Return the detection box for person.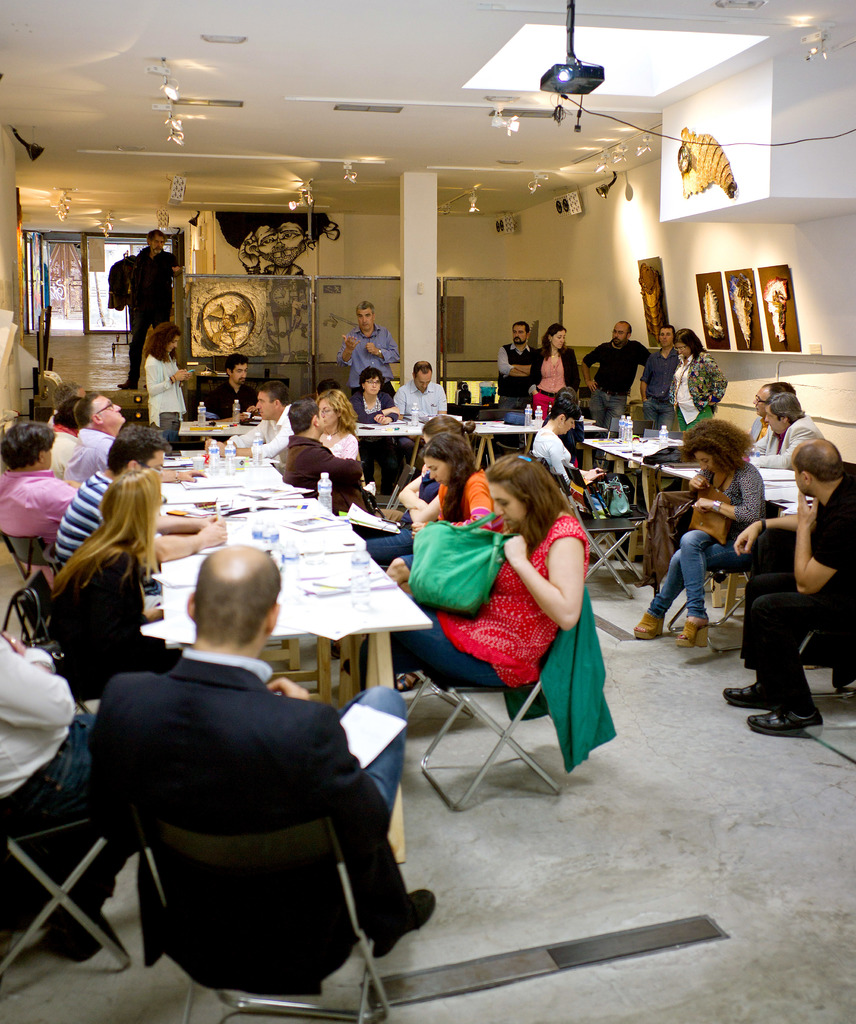
338 298 403 401.
